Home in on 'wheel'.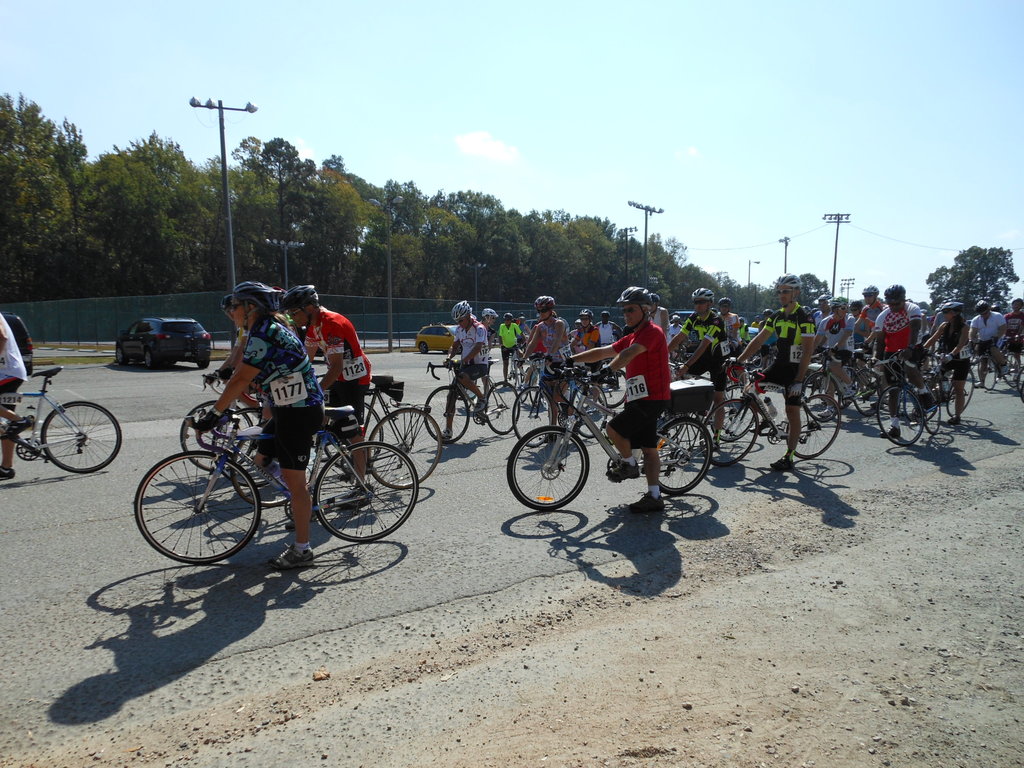
Homed in at bbox=(366, 410, 436, 488).
